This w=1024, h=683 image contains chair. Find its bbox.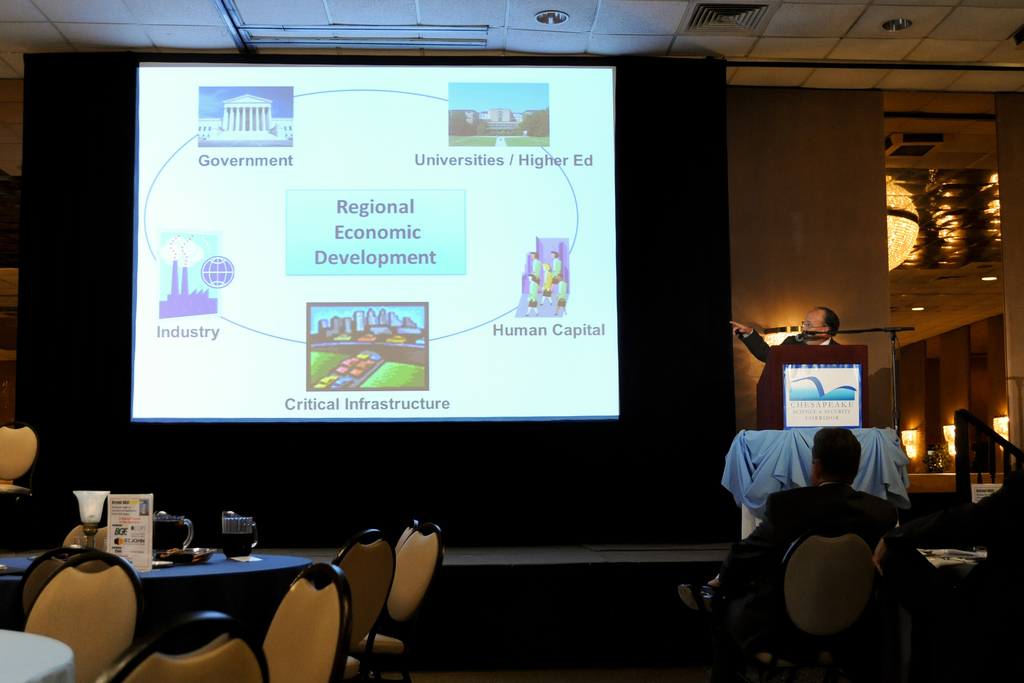
BBox(0, 420, 42, 548).
